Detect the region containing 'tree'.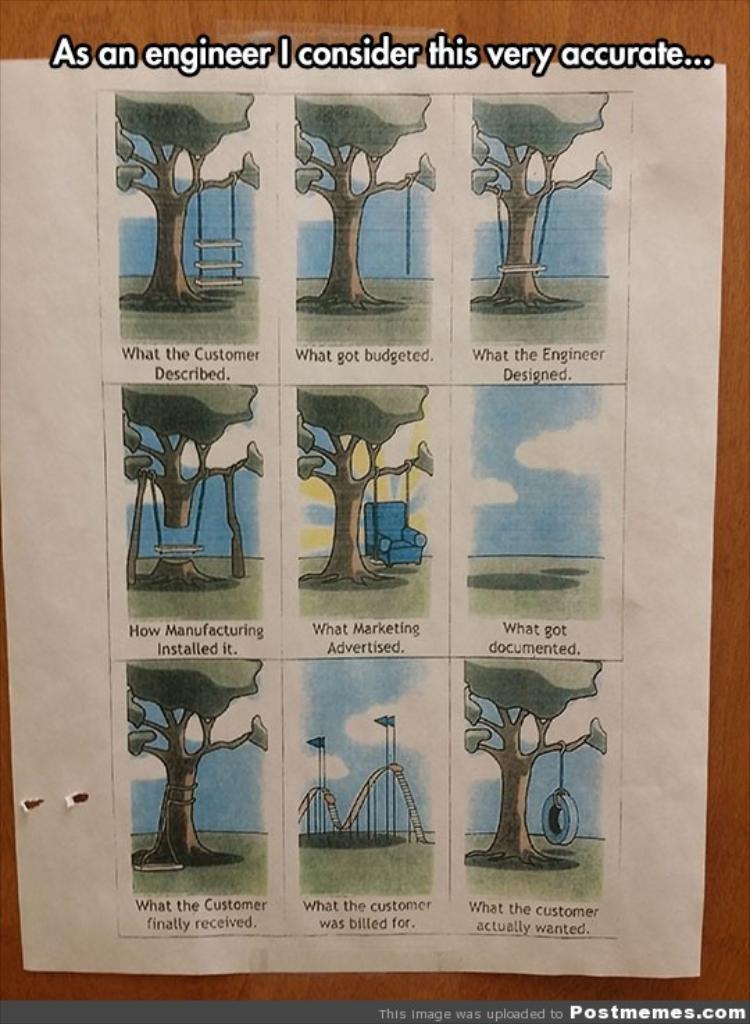
<bbox>122, 76, 271, 325</bbox>.
